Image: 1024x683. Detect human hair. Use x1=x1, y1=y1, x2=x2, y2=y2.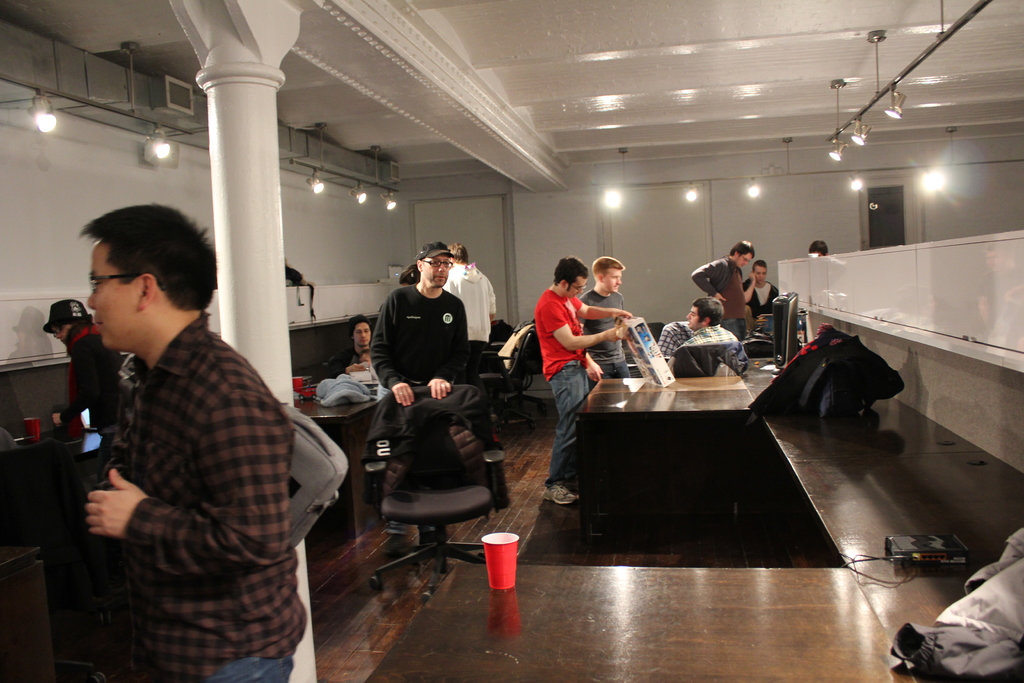
x1=728, y1=238, x2=752, y2=268.
